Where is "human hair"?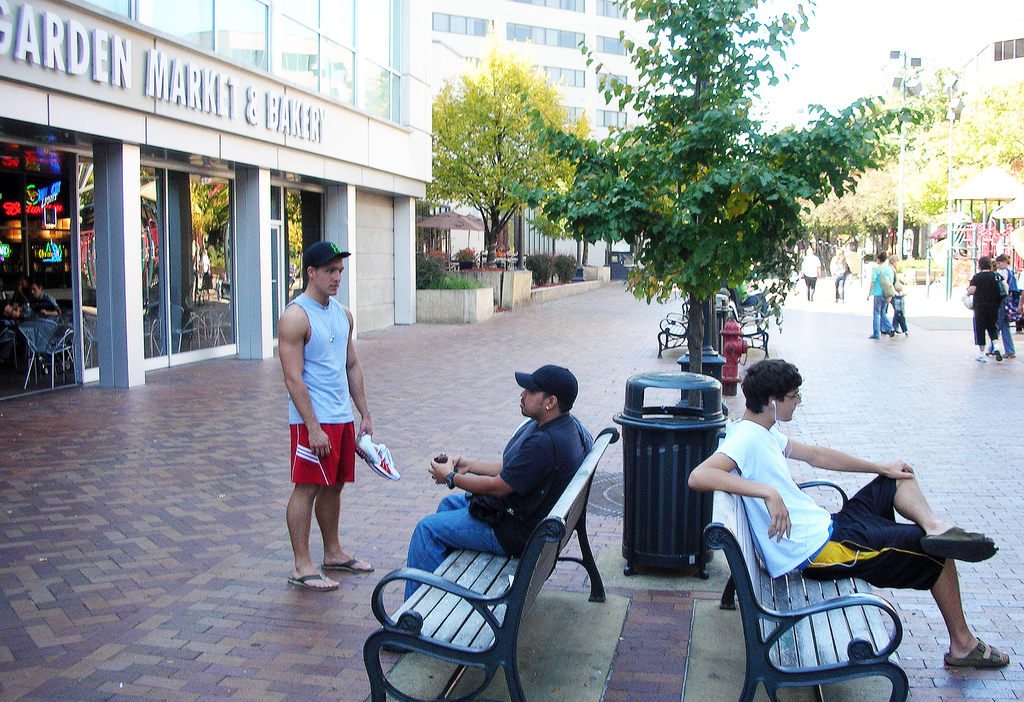
{"left": 836, "top": 246, "right": 844, "bottom": 262}.
